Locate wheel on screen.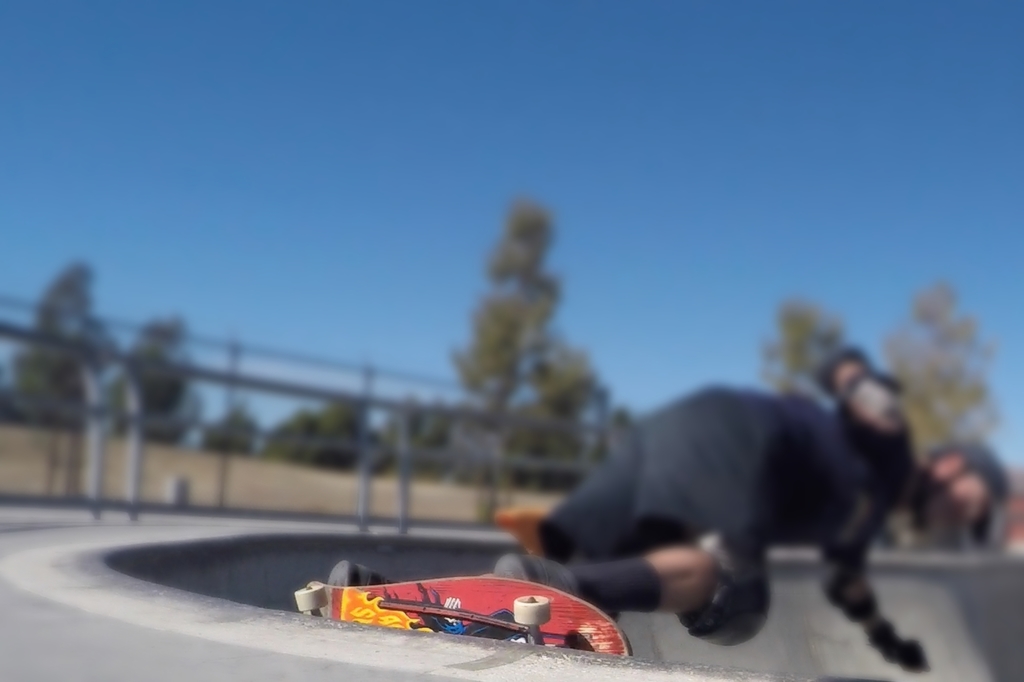
On screen at 507/592/554/626.
